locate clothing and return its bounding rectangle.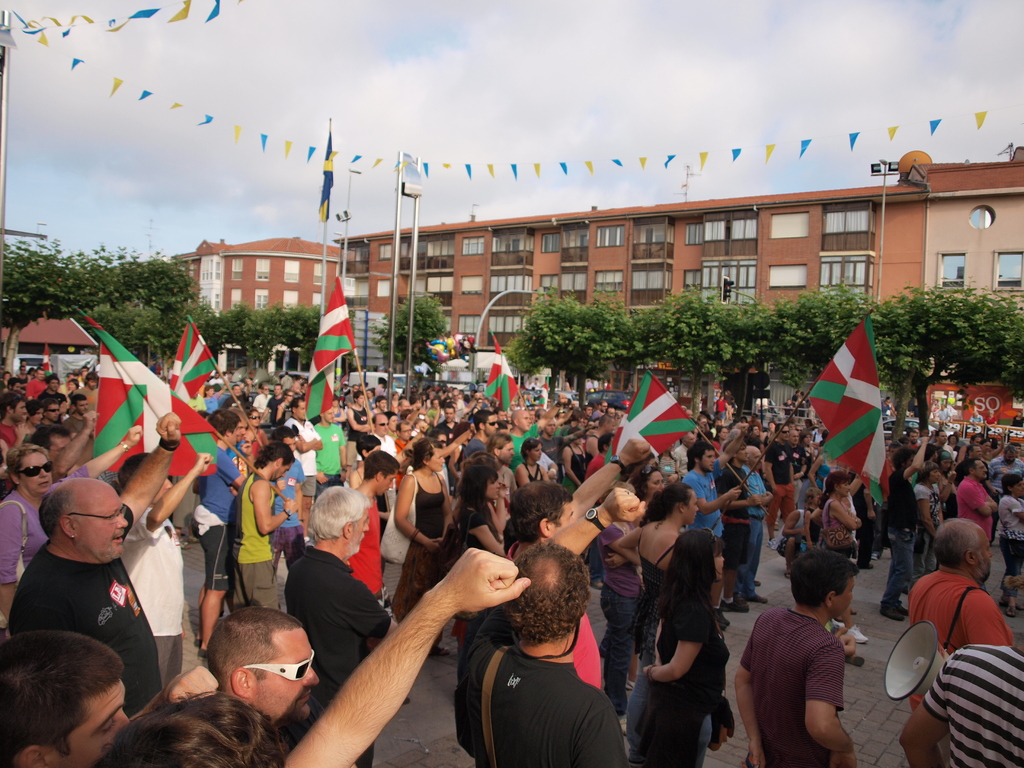
4, 544, 191, 720.
